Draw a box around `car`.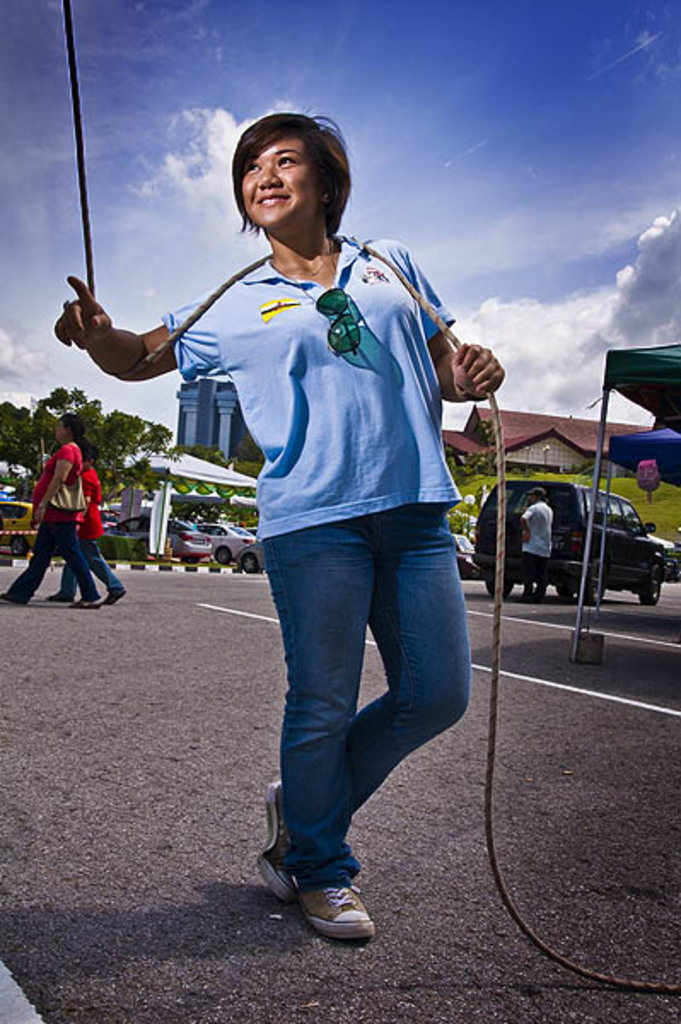
box=[183, 517, 263, 568].
